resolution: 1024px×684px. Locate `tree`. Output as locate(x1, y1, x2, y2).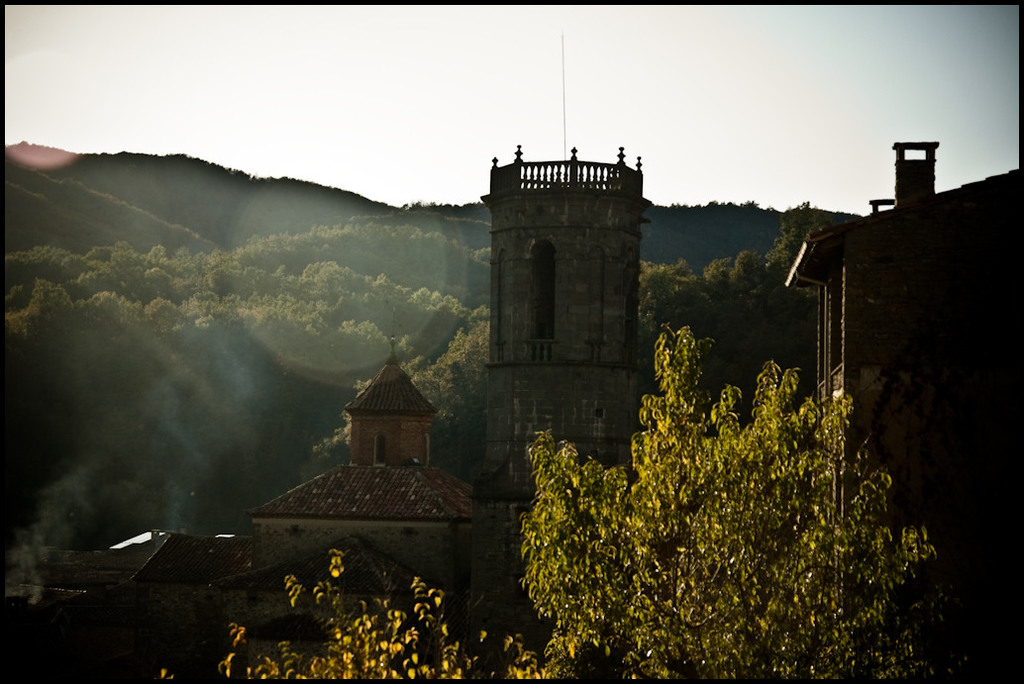
locate(148, 548, 520, 683).
